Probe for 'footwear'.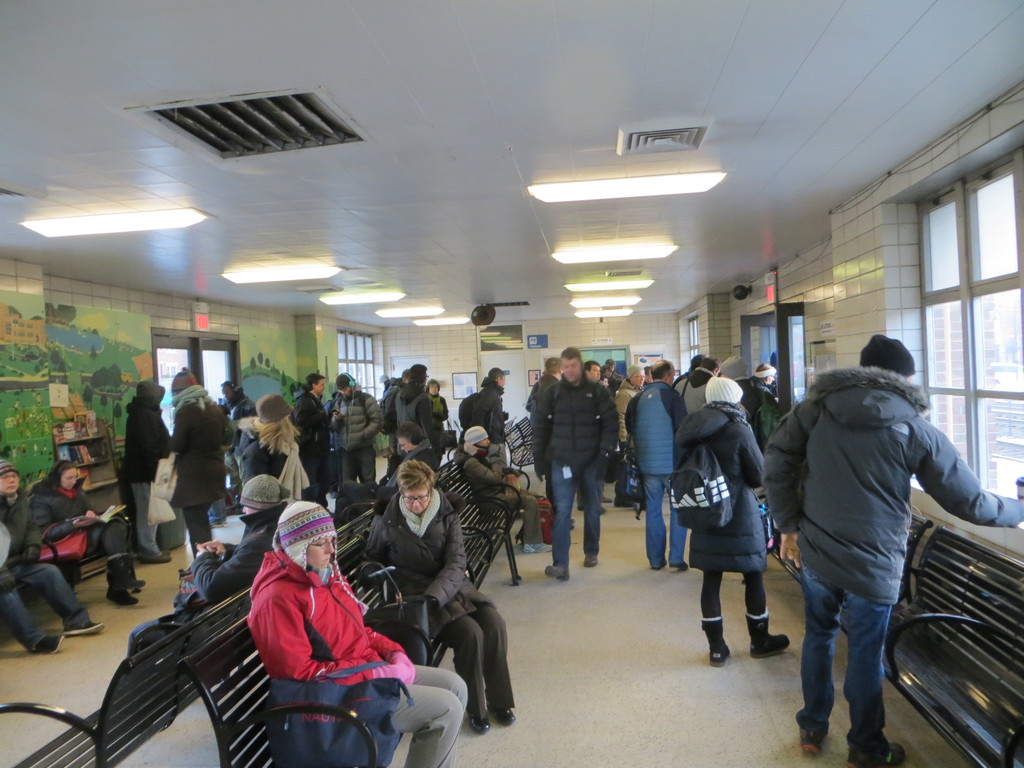
Probe result: left=845, top=741, right=904, bottom=767.
